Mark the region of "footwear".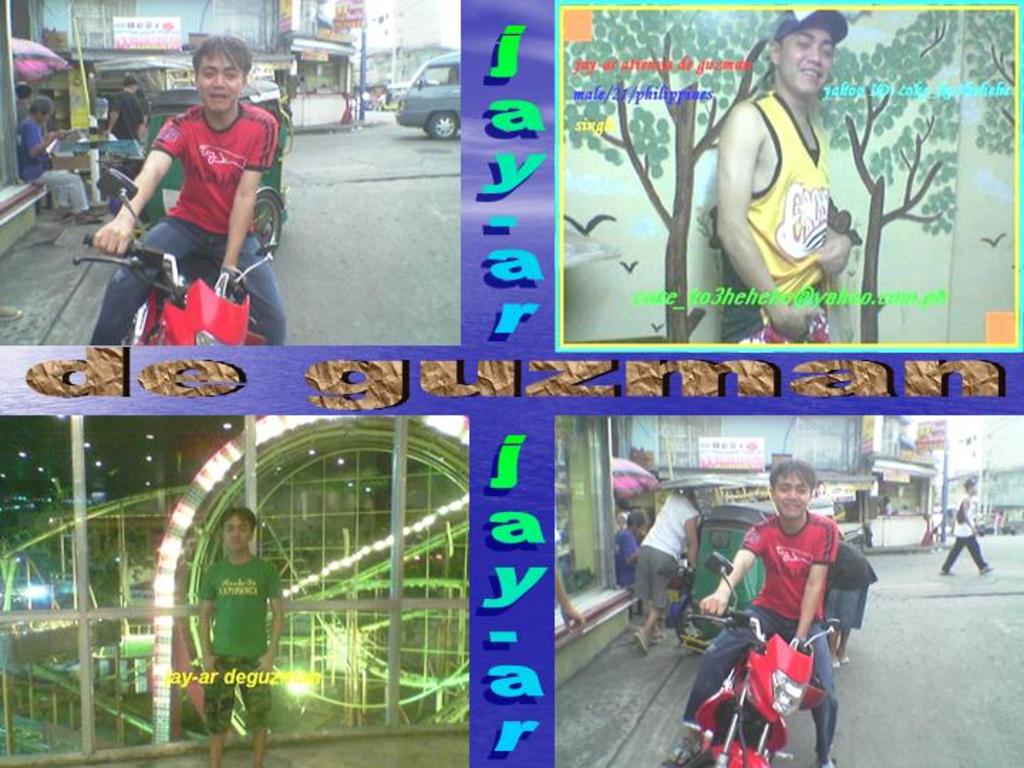
Region: {"left": 812, "top": 751, "right": 838, "bottom": 767}.
